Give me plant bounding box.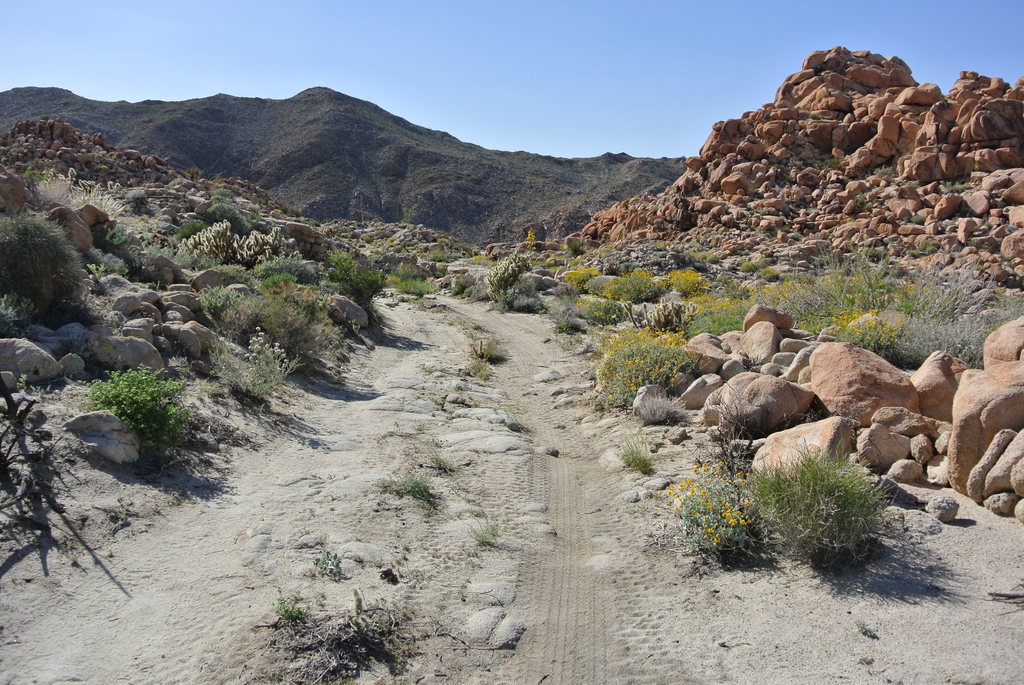
<box>0,209,90,340</box>.
